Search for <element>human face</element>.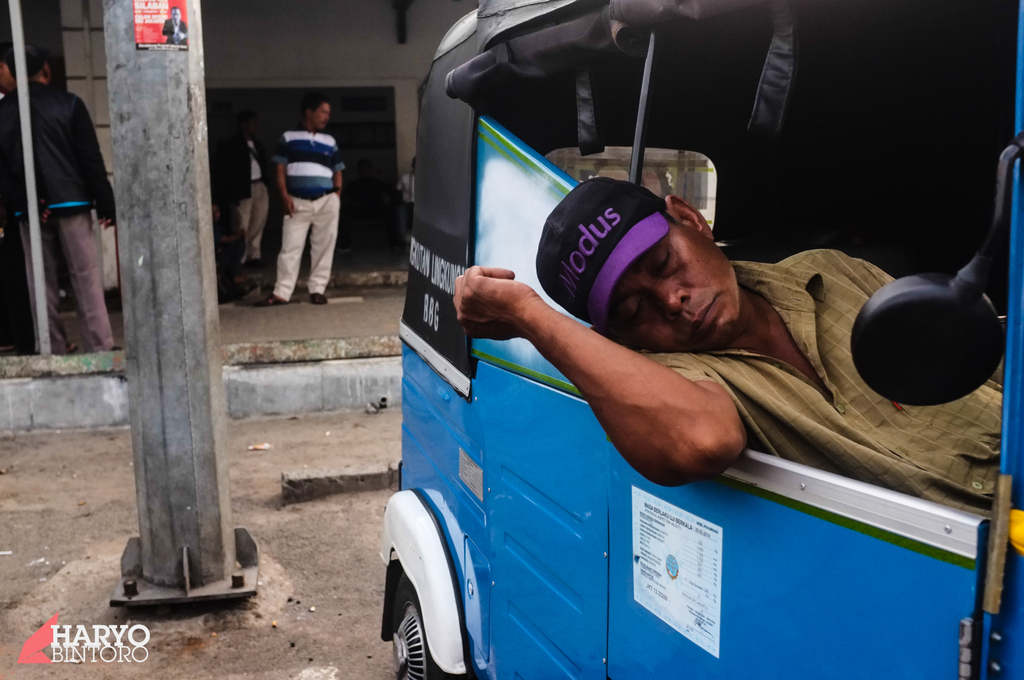
Found at region(309, 103, 330, 129).
